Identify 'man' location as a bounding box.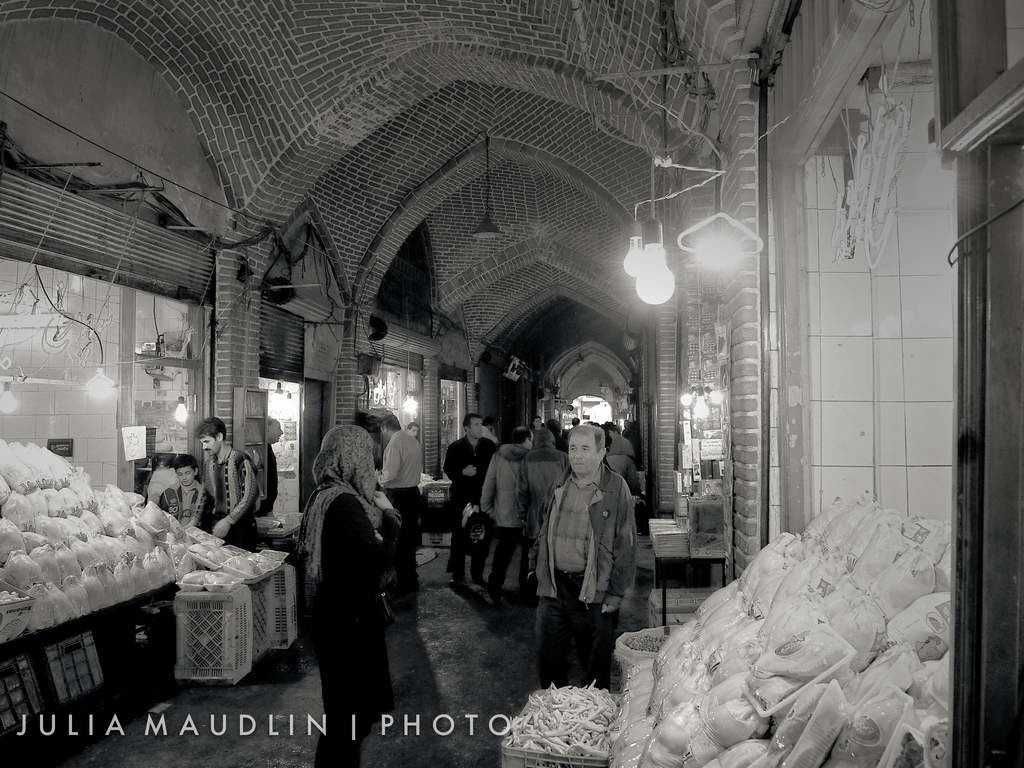
rect(200, 413, 255, 545).
